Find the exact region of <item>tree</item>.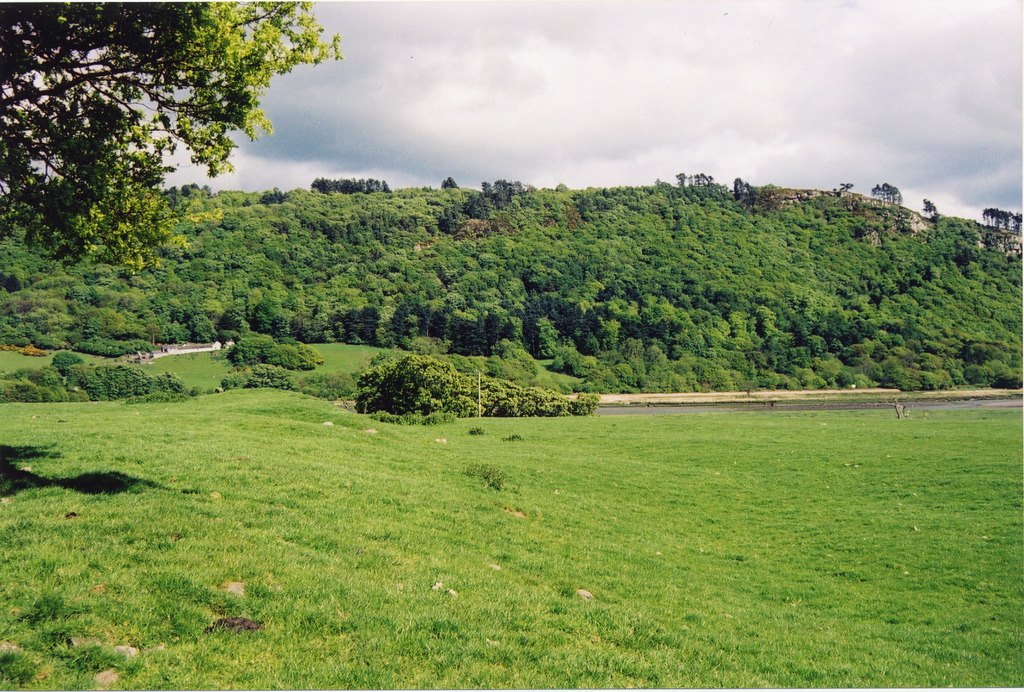
Exact region: <bbox>0, 283, 66, 346</bbox>.
